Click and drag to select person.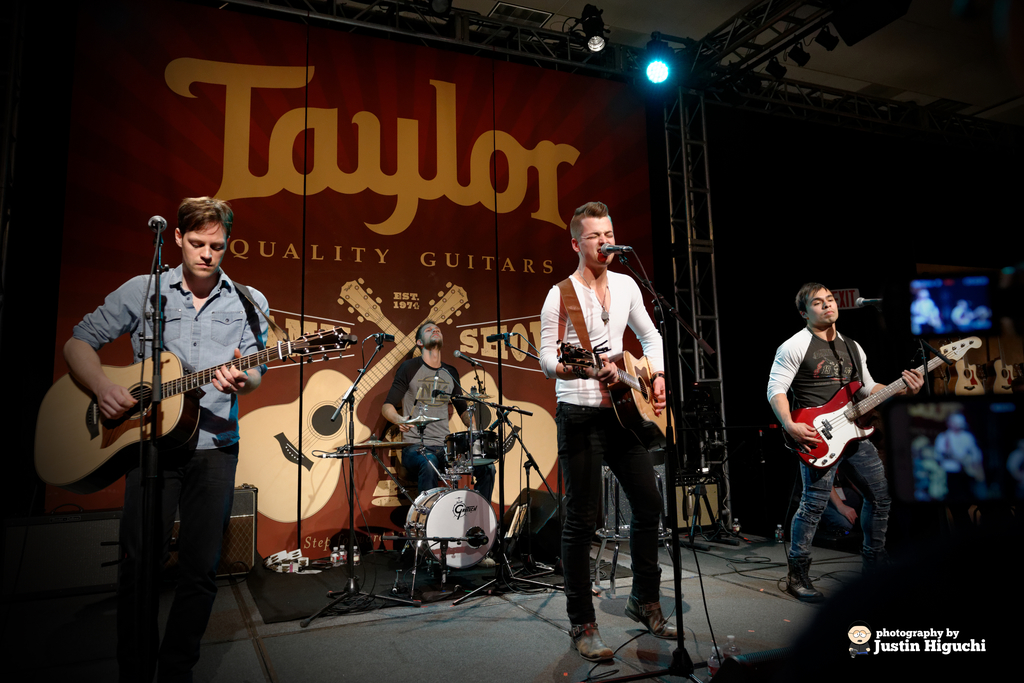
Selection: pyautogui.locateOnScreen(63, 197, 254, 682).
